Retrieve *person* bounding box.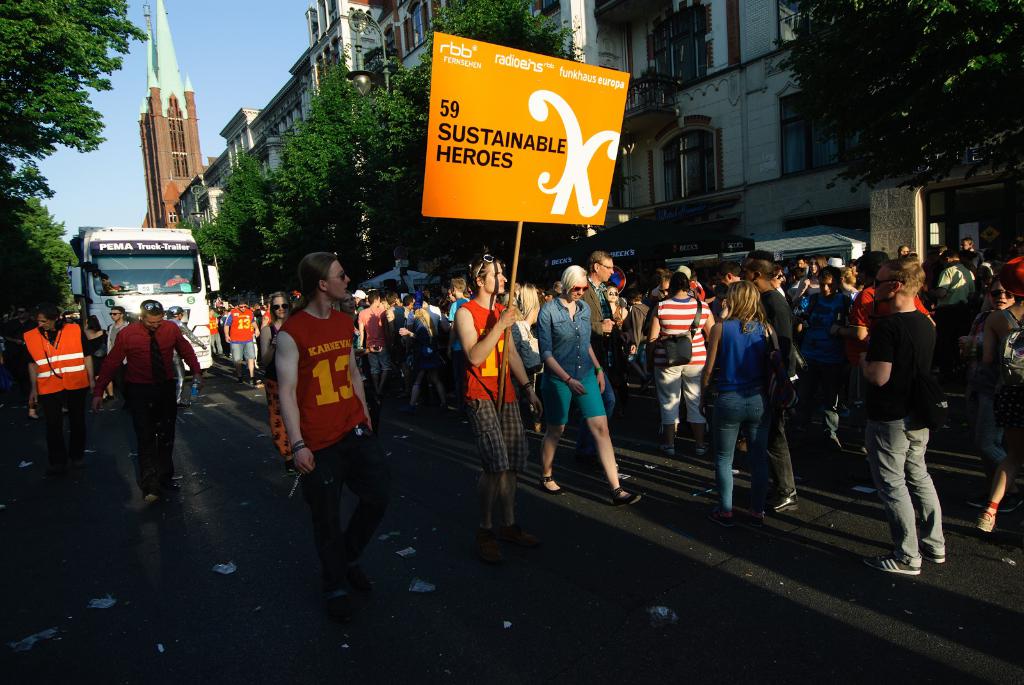
Bounding box: [left=844, top=248, right=942, bottom=350].
